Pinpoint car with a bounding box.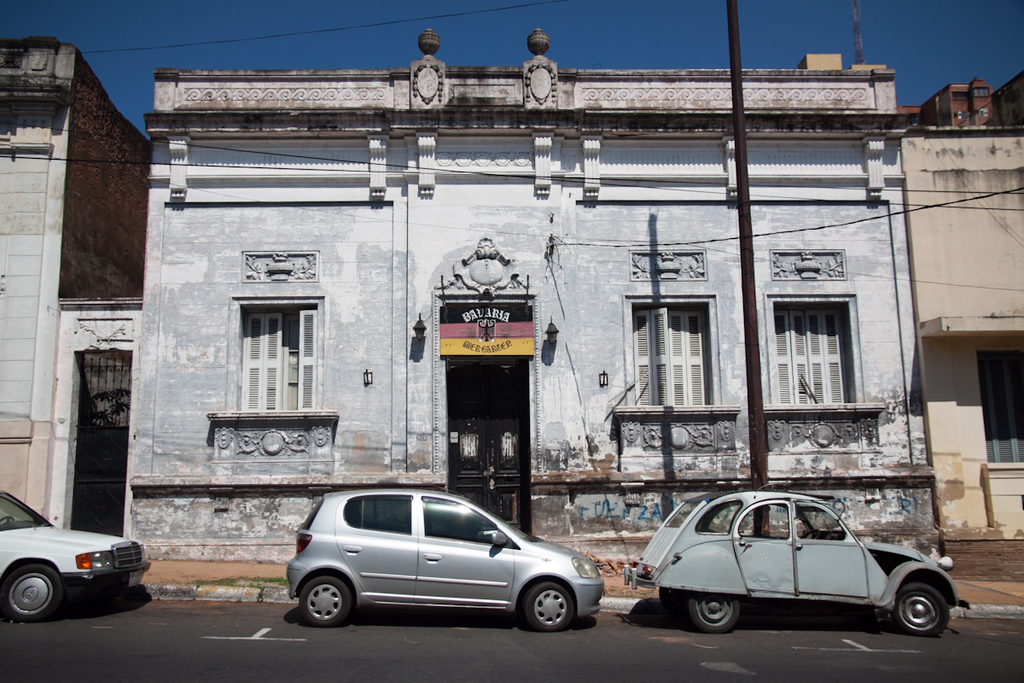
[left=620, top=473, right=975, bottom=628].
